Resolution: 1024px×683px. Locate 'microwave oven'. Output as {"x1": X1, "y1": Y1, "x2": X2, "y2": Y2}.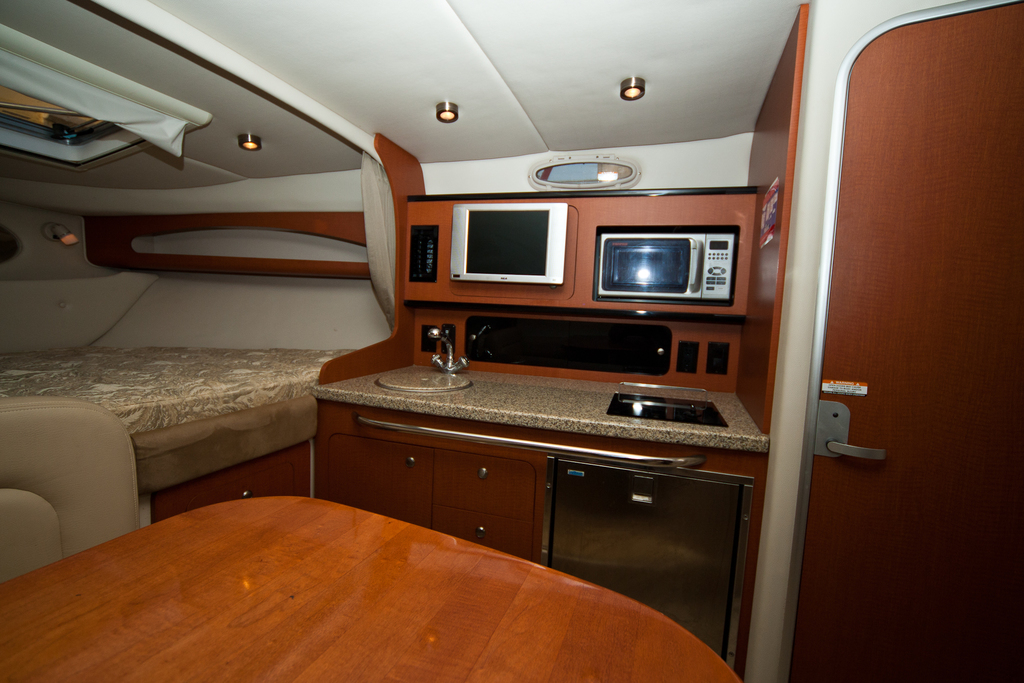
{"x1": 438, "y1": 190, "x2": 596, "y2": 303}.
